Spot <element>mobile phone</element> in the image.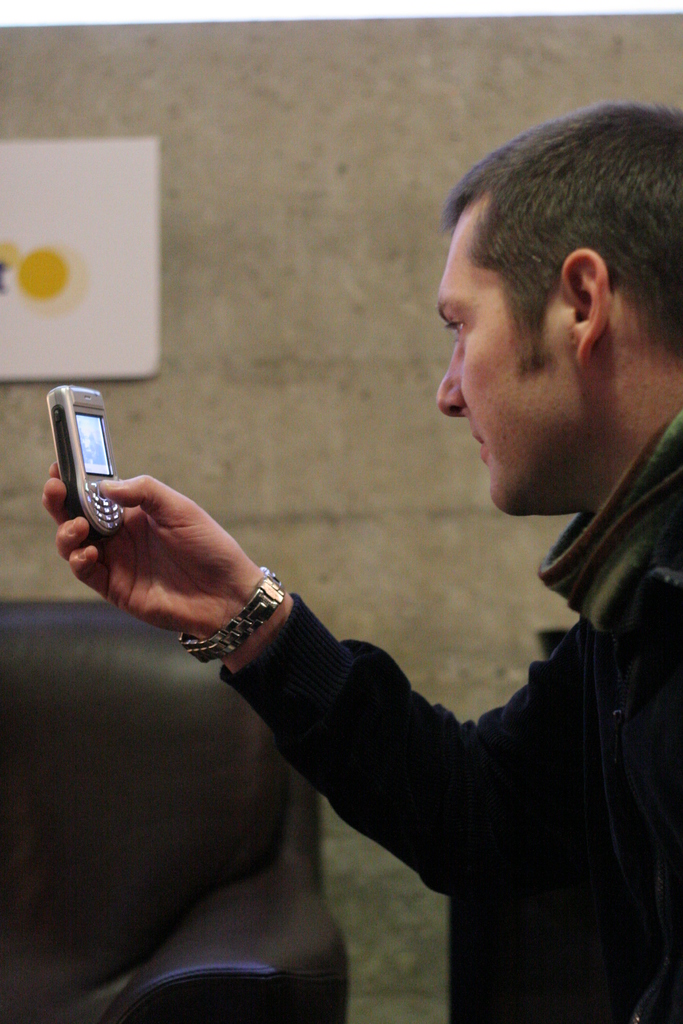
<element>mobile phone</element> found at bbox(39, 388, 132, 550).
